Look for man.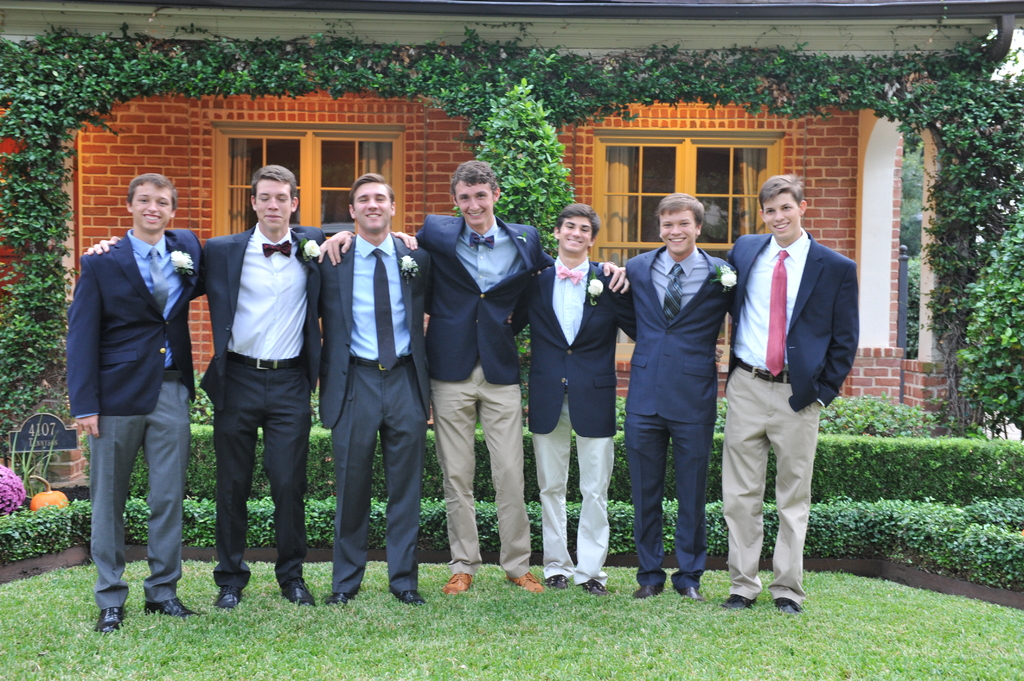
Found: [88,158,415,603].
